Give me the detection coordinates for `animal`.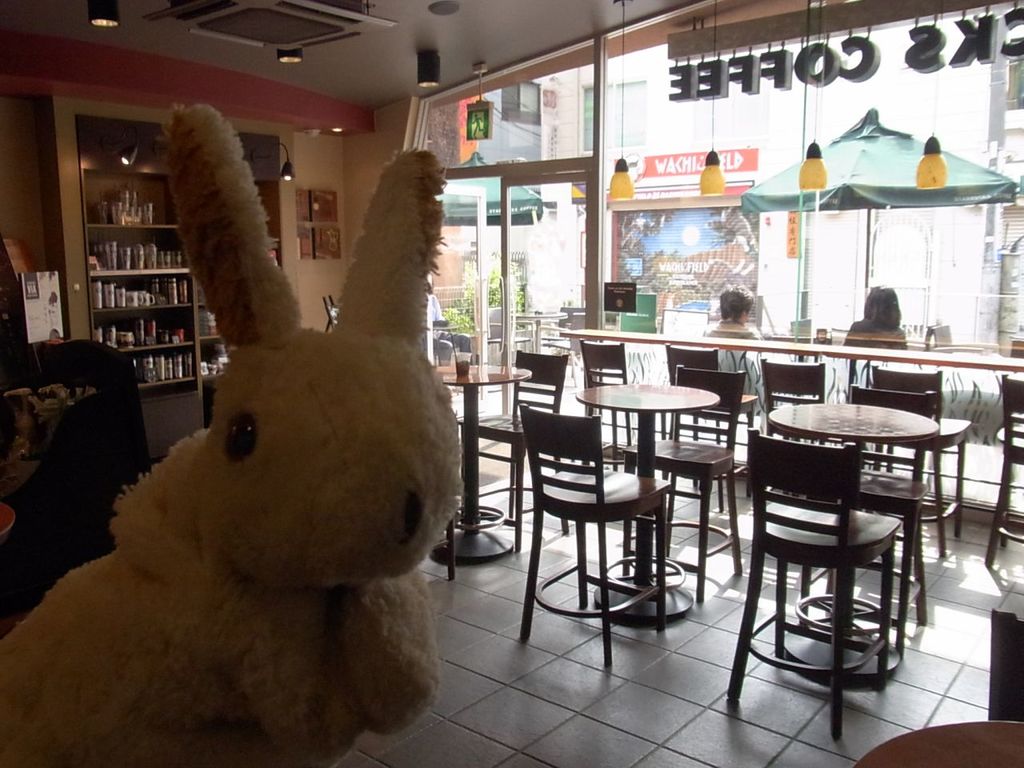
box(0, 98, 464, 764).
